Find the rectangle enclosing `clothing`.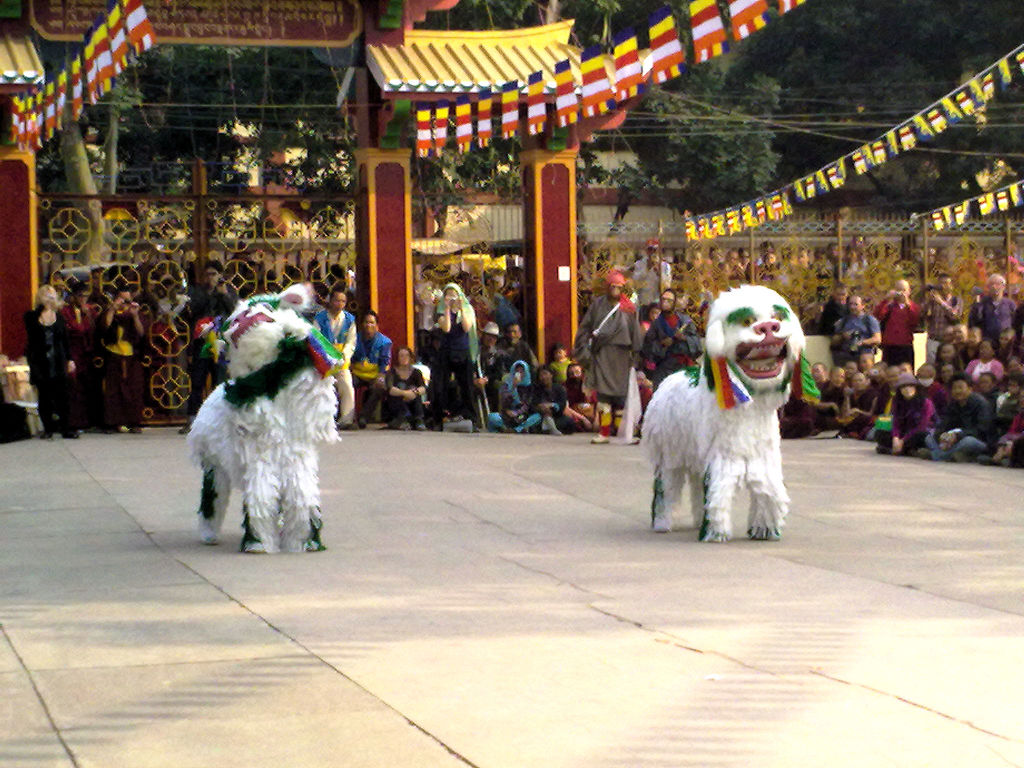
bbox=(346, 324, 381, 401).
